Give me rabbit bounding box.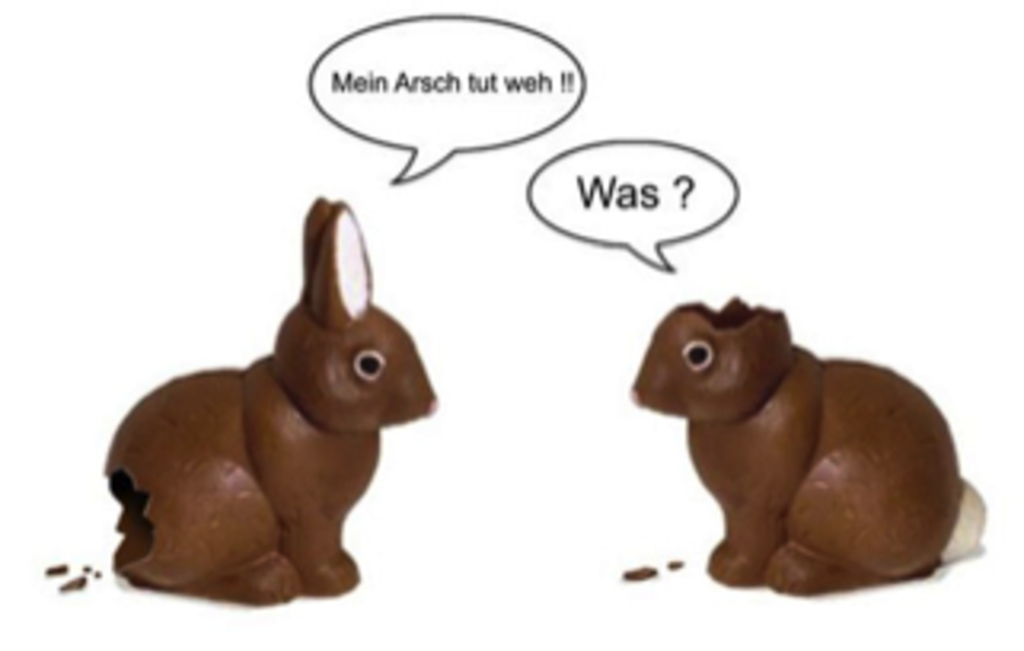
locate(625, 297, 986, 597).
